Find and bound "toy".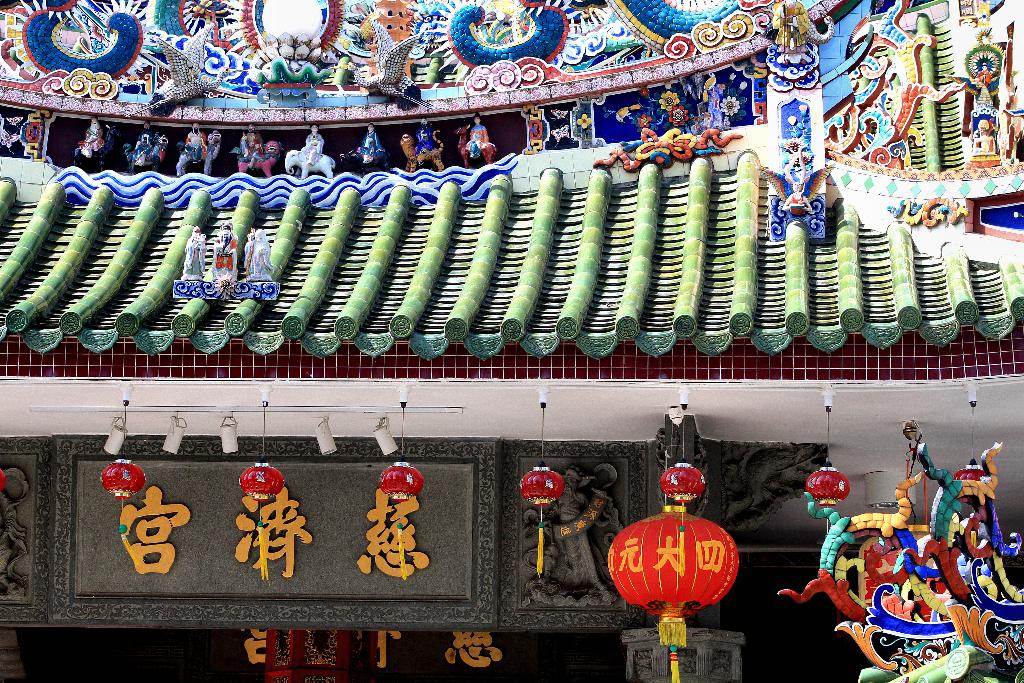
Bound: select_region(464, 108, 488, 160).
